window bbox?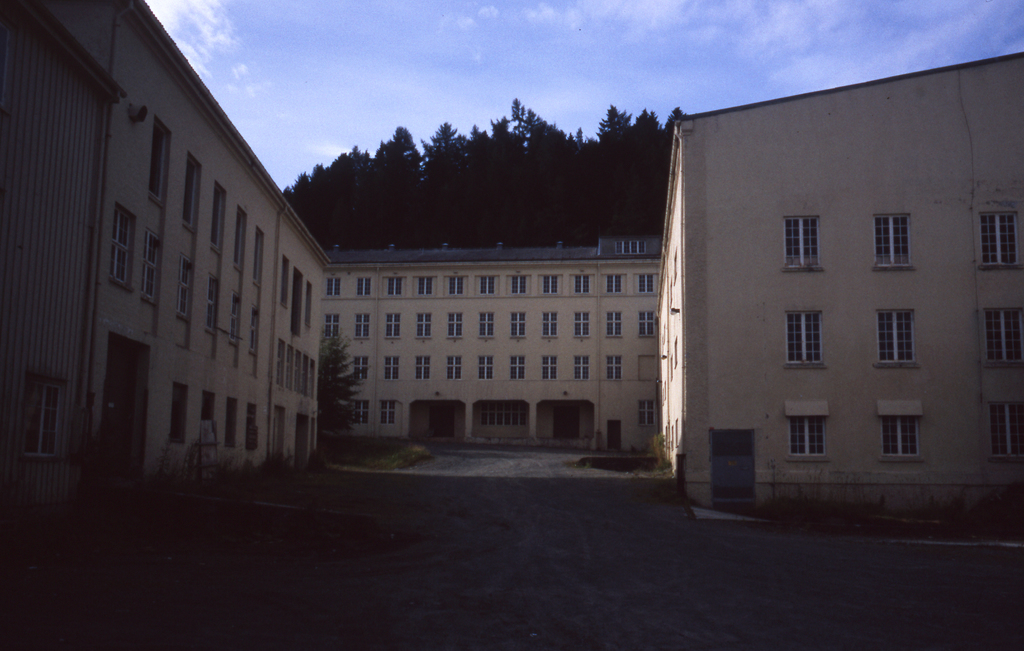
select_region(141, 230, 163, 299)
